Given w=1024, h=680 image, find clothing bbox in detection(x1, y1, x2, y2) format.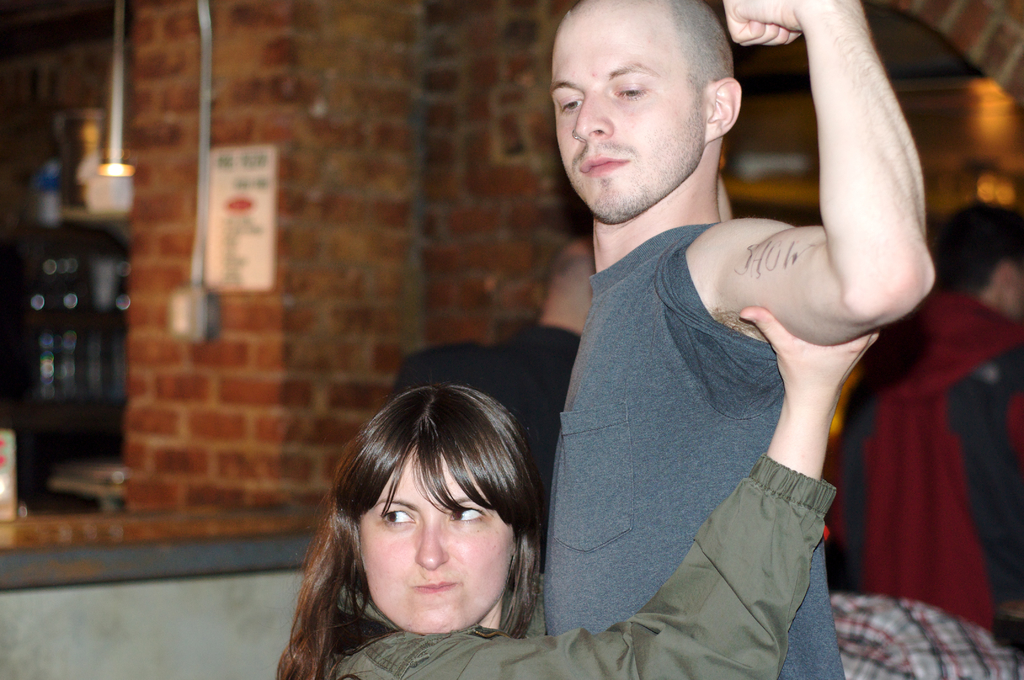
detection(302, 437, 844, 679).
